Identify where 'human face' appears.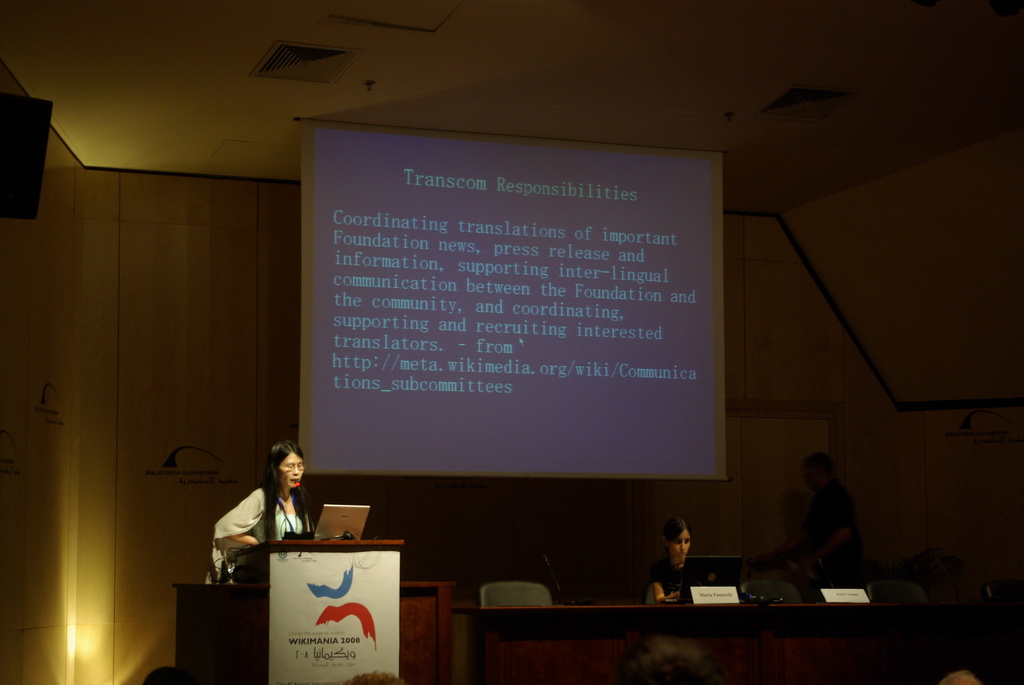
Appears at x1=276, y1=453, x2=305, y2=492.
